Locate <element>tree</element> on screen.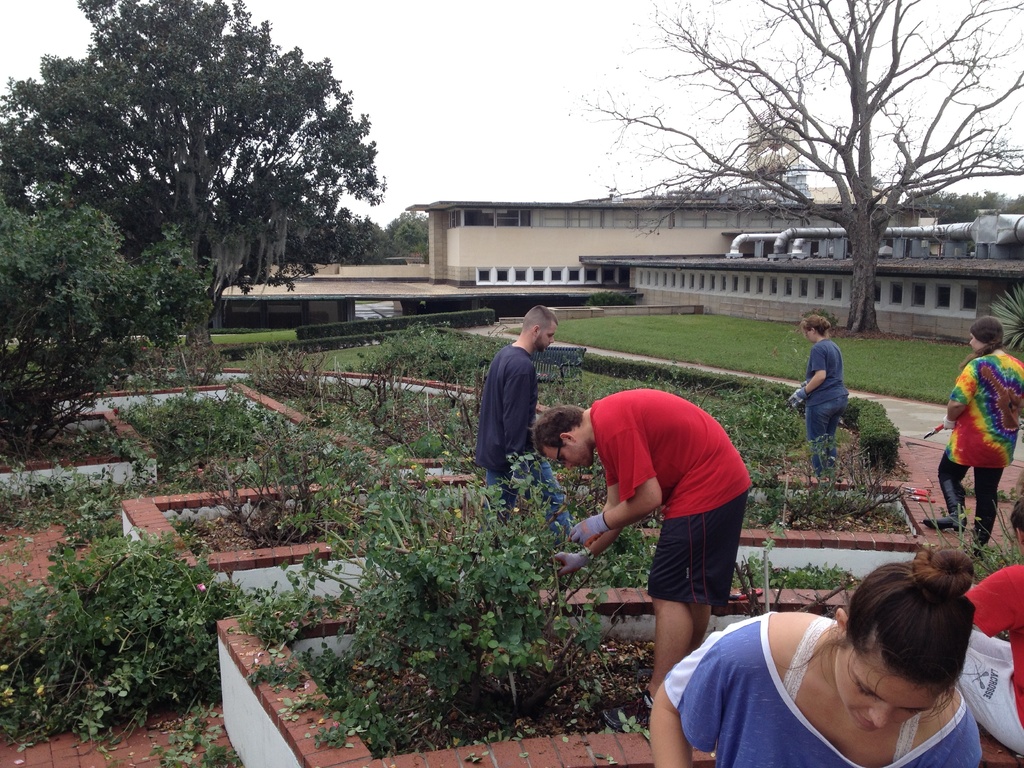
On screen at <box>311,203,351,259</box>.
